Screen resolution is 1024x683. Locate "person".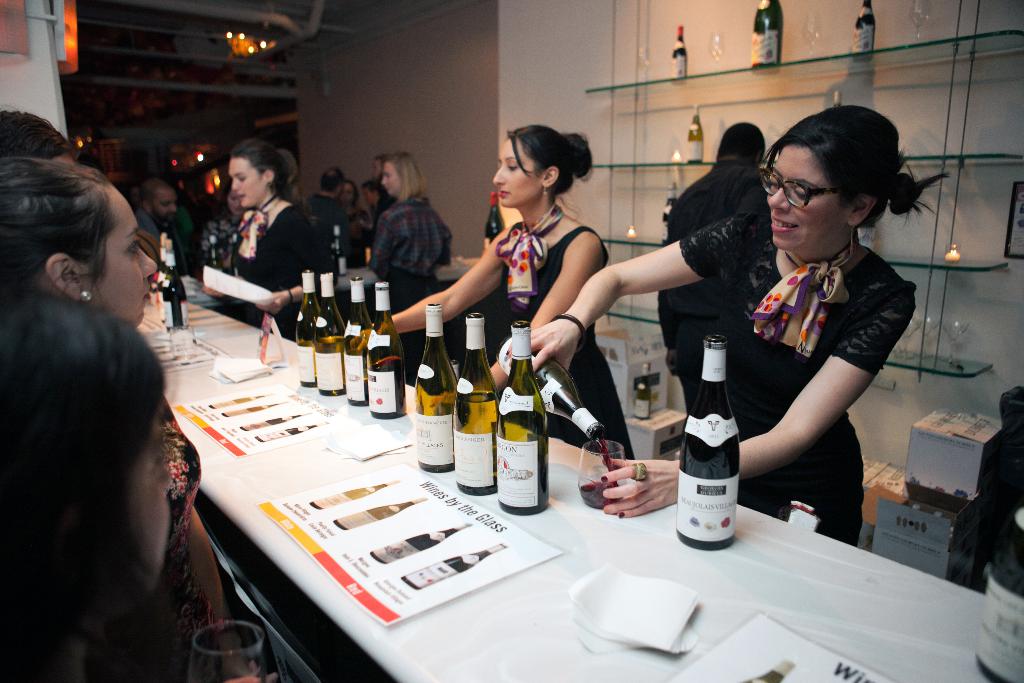
0/158/158/330.
